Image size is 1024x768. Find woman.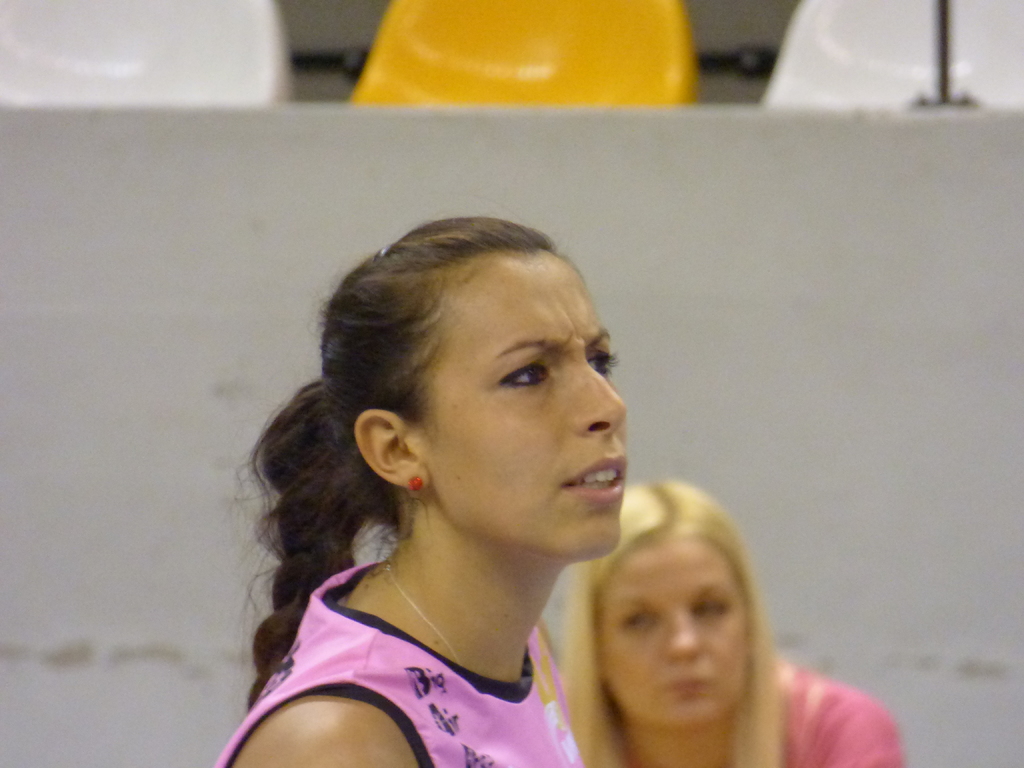
bbox(556, 475, 900, 767).
